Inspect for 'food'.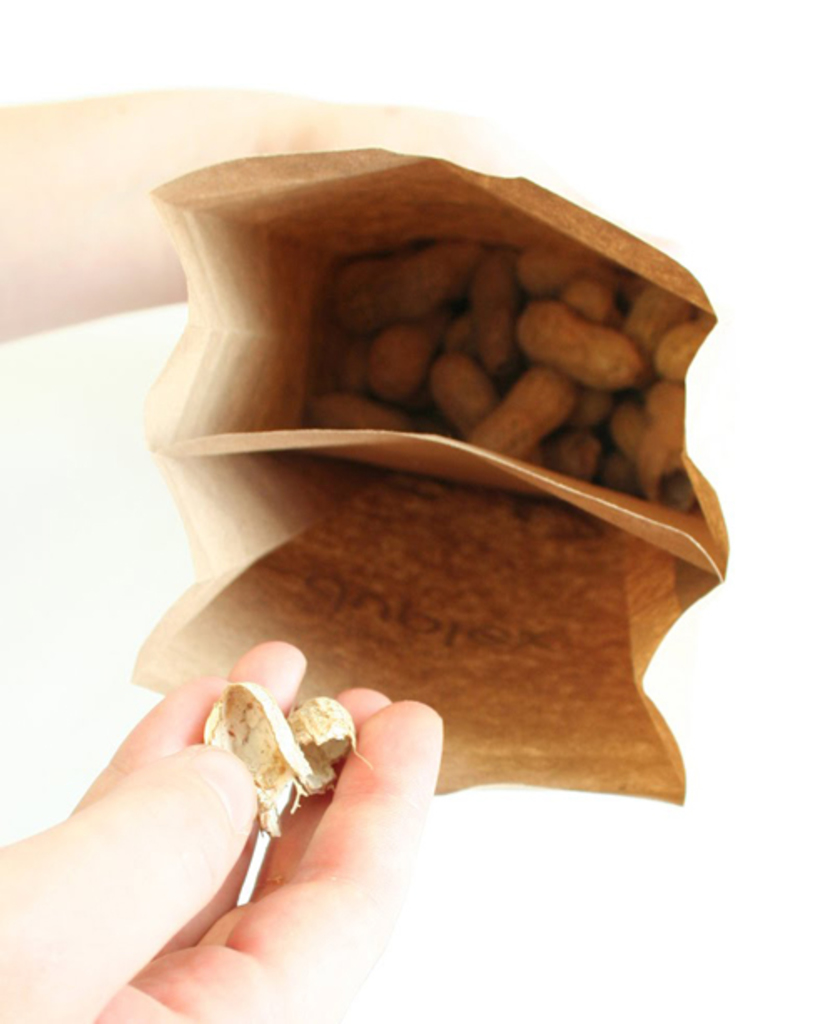
Inspection: 144, 160, 723, 515.
